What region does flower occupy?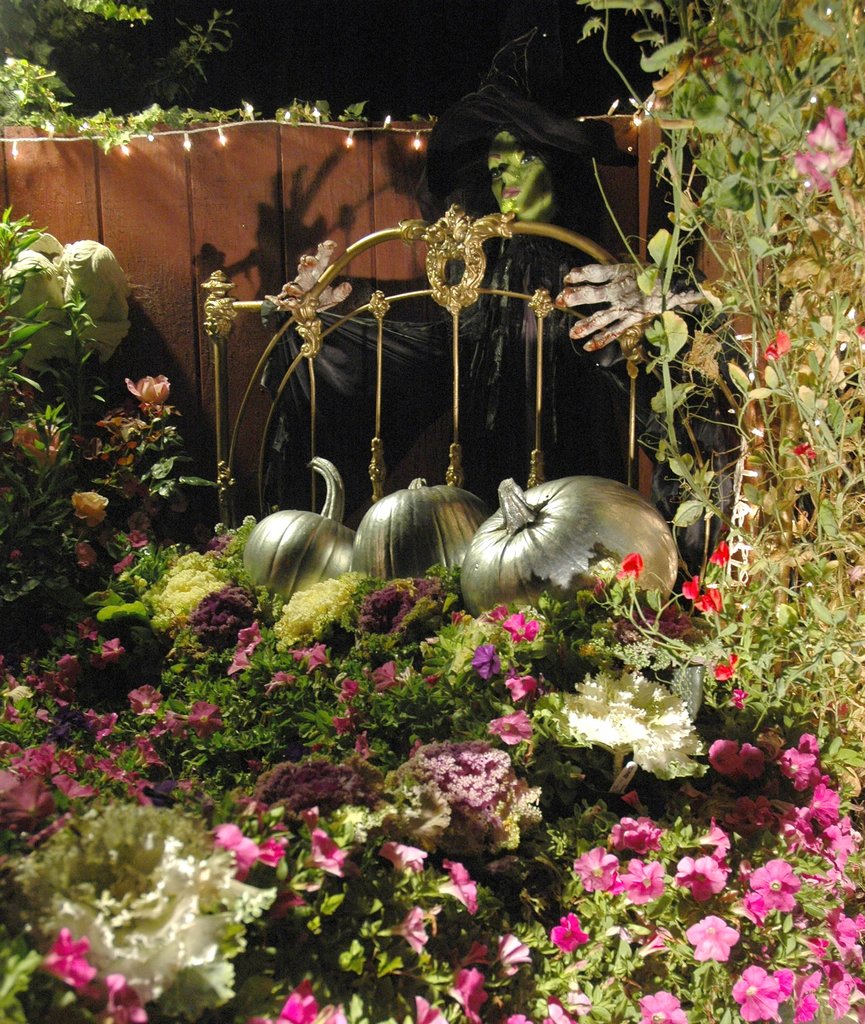
(left=616, top=545, right=644, bottom=578).
